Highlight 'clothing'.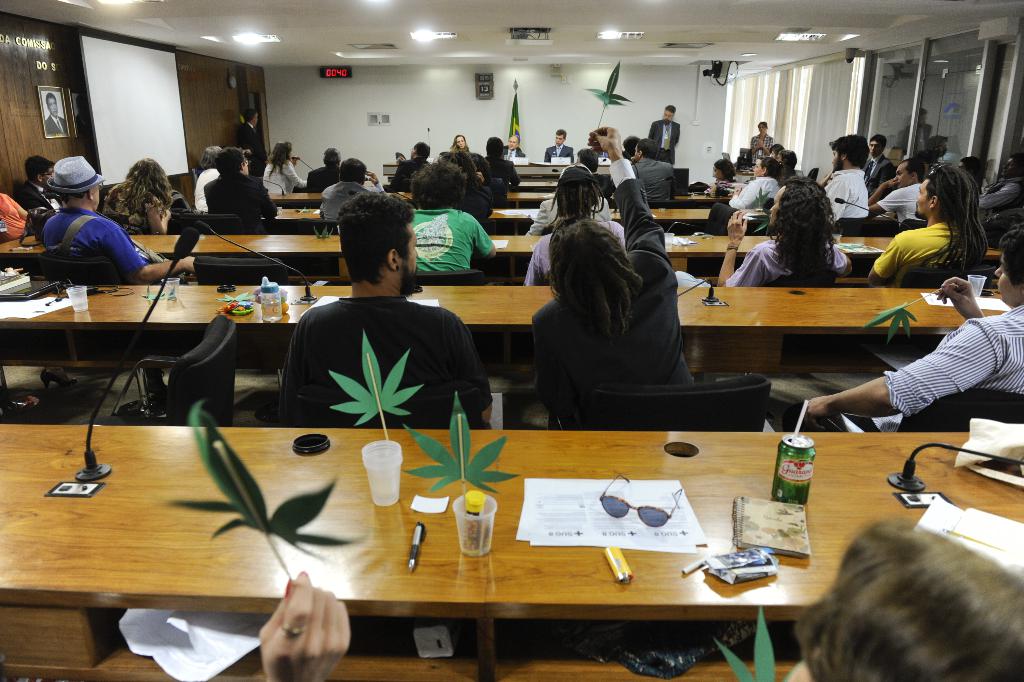
Highlighted region: x1=544 y1=144 x2=575 y2=161.
